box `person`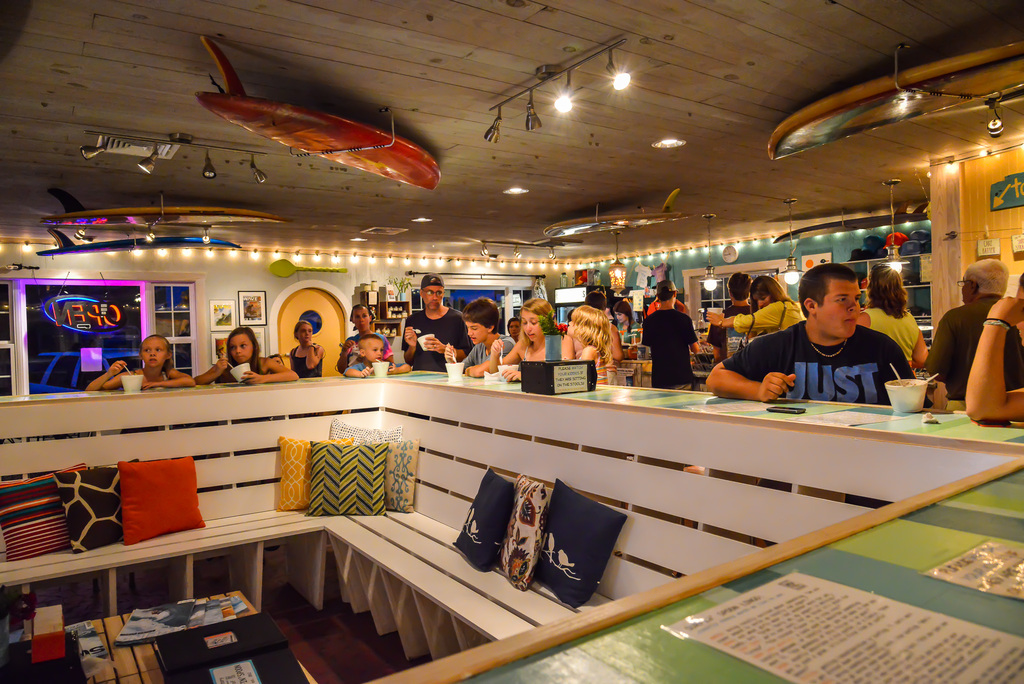
<box>488,296,573,382</box>
